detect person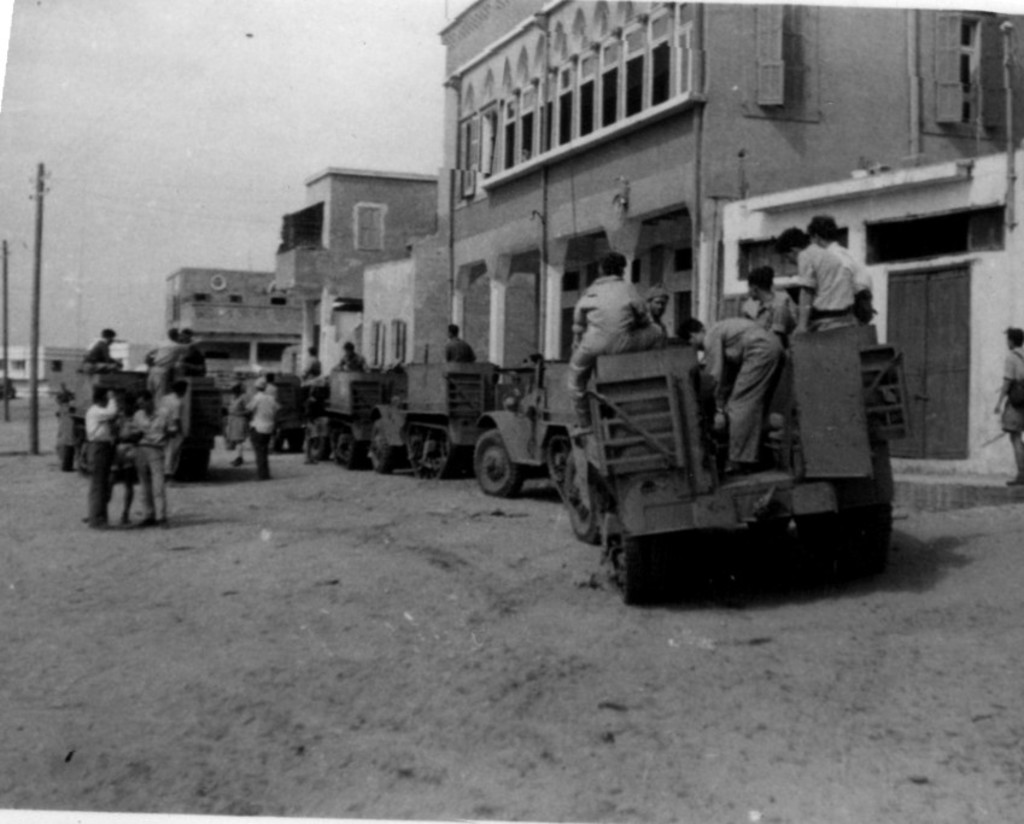
123:387:185:516
